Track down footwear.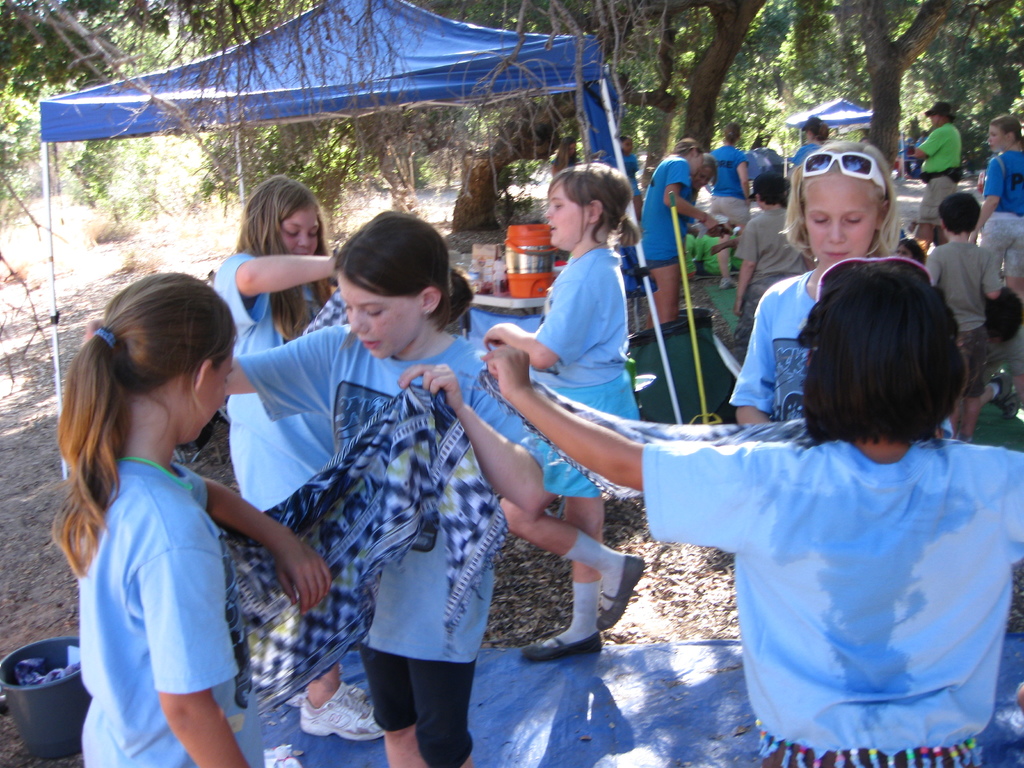
Tracked to bbox(599, 552, 644, 630).
